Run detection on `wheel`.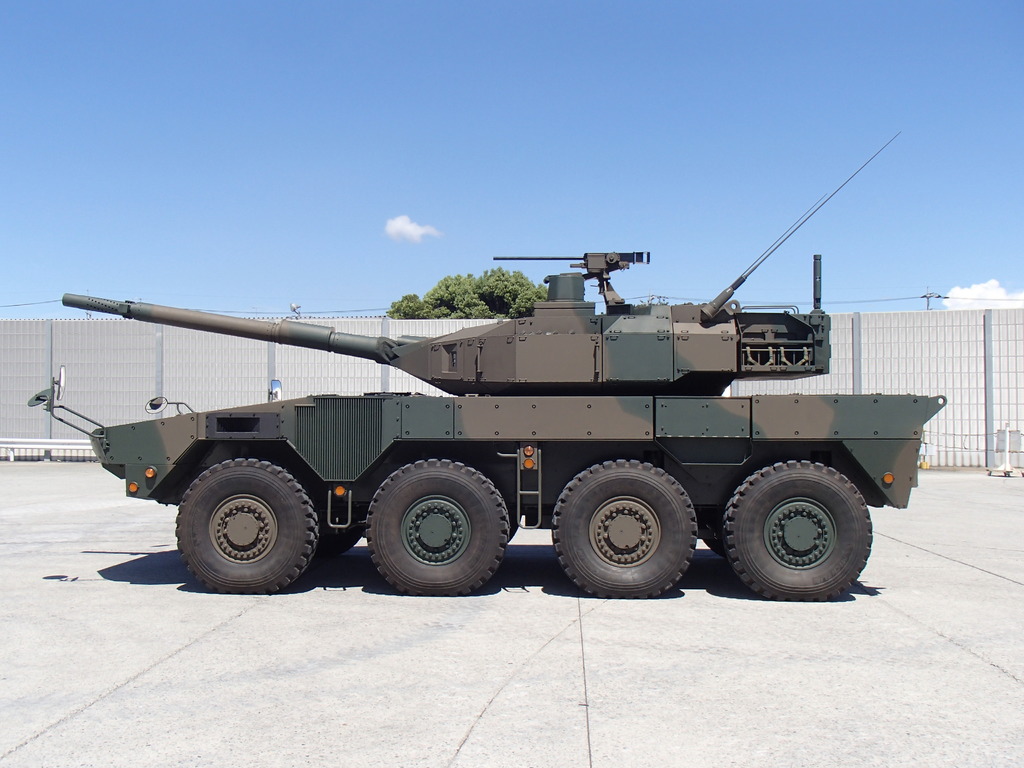
Result: (699,531,728,556).
